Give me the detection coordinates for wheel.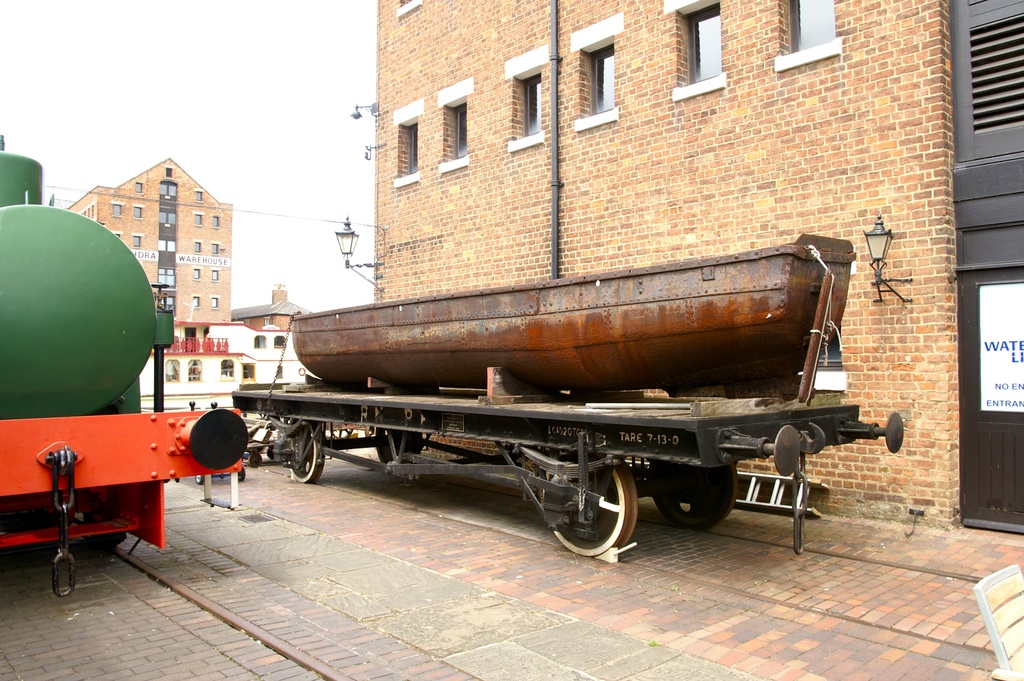
crop(239, 466, 247, 482).
